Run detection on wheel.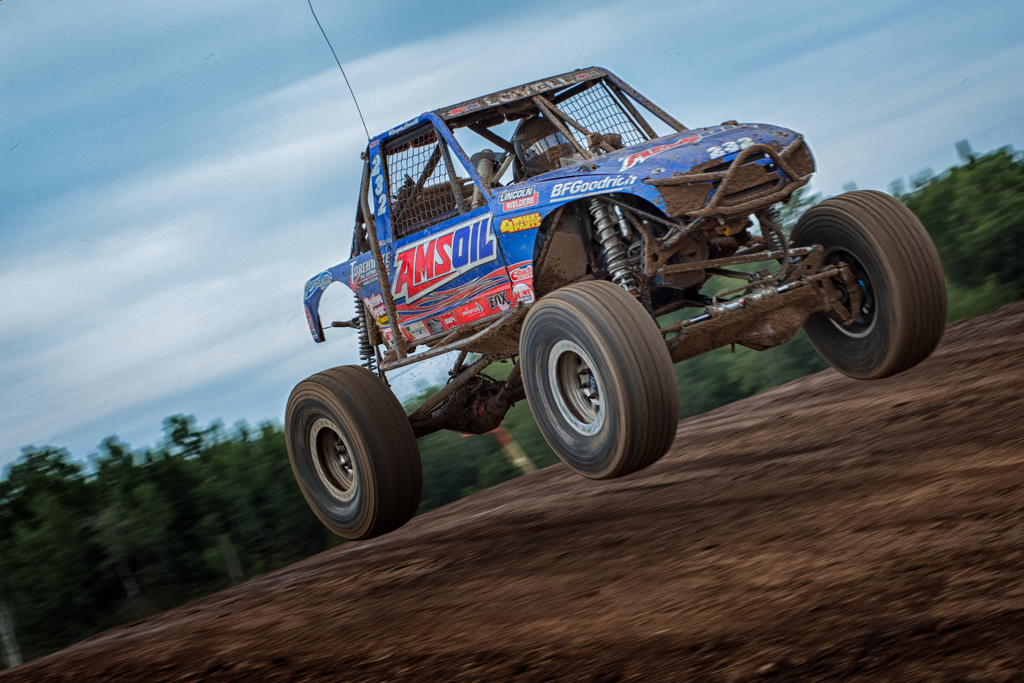
Result: select_region(278, 361, 427, 540).
